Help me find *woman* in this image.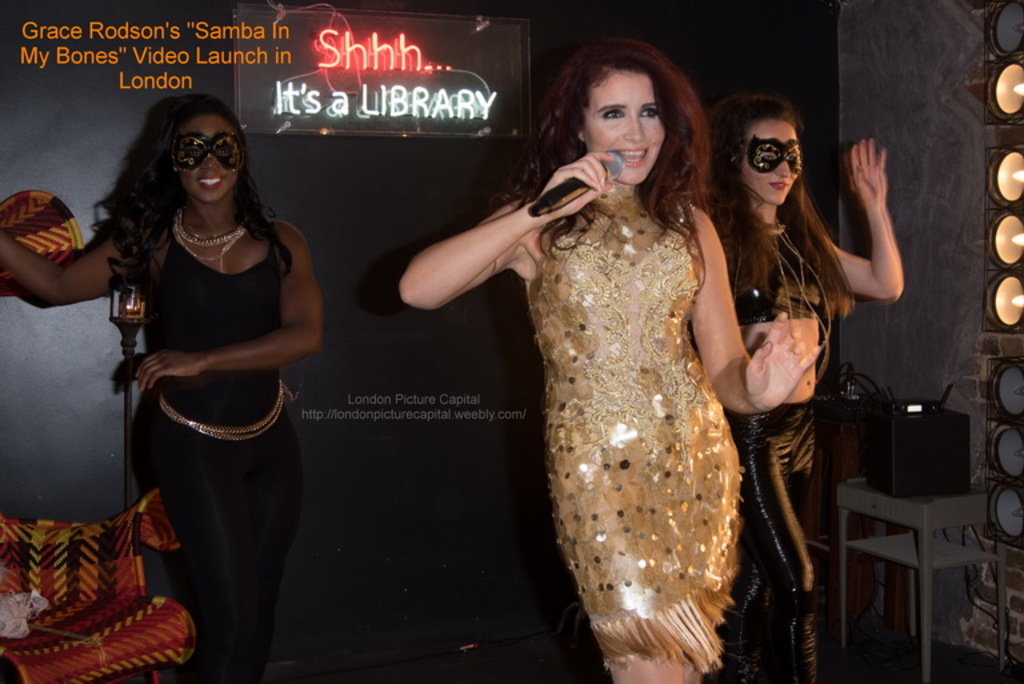
Found it: region(387, 28, 821, 683).
